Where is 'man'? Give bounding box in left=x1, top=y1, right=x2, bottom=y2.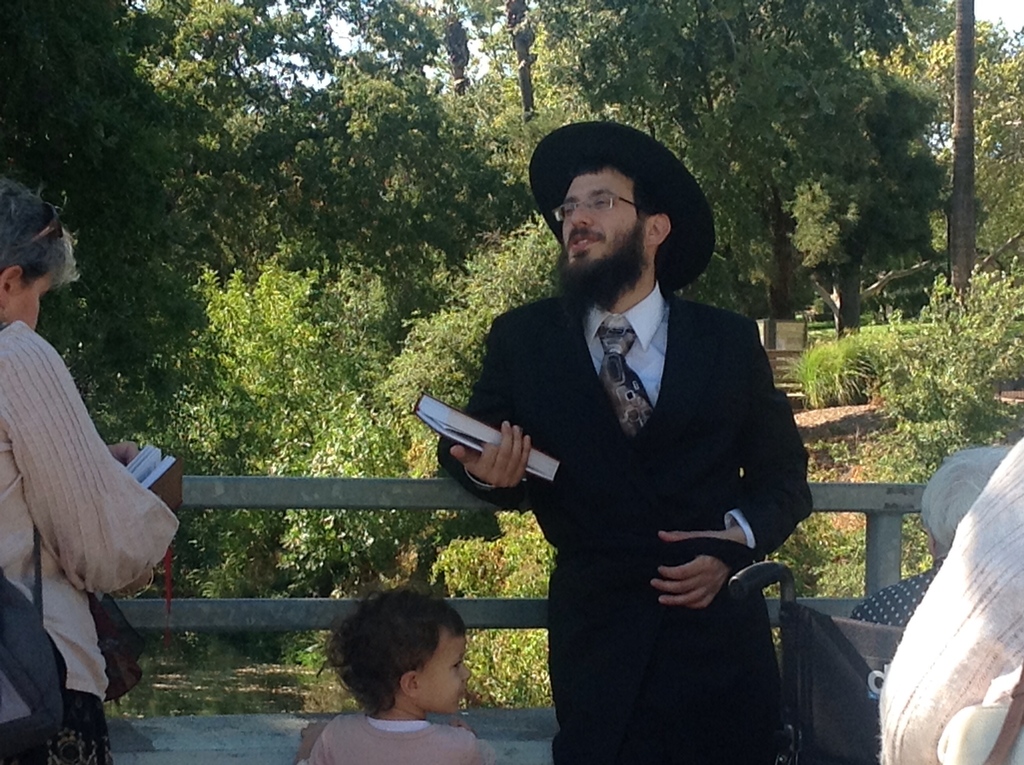
left=452, top=99, right=806, bottom=745.
